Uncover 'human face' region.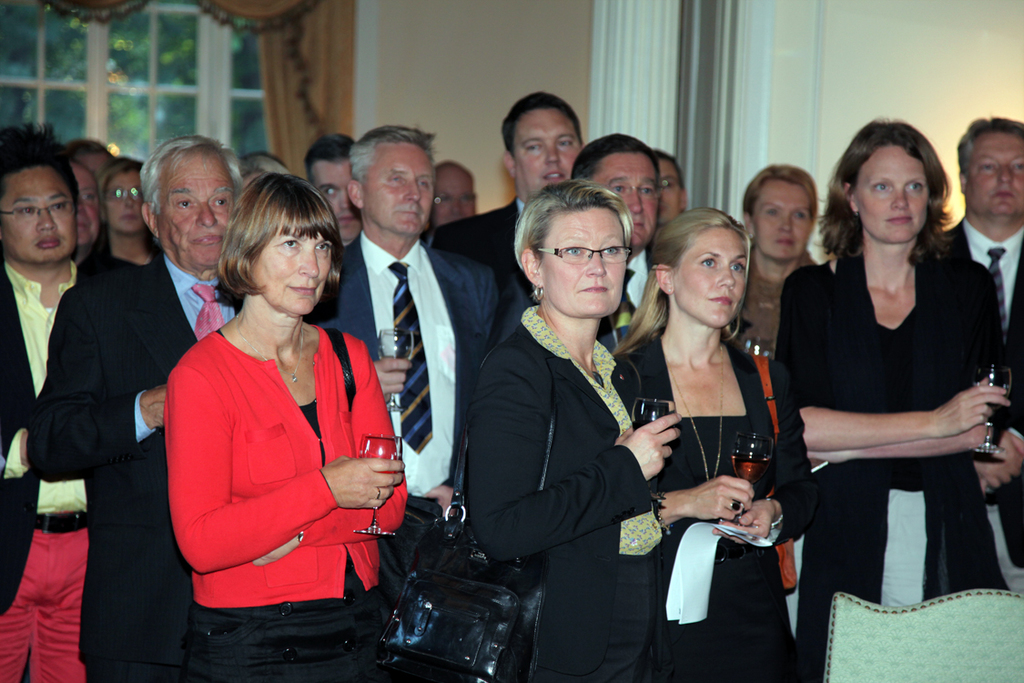
Uncovered: (x1=656, y1=158, x2=682, y2=219).
